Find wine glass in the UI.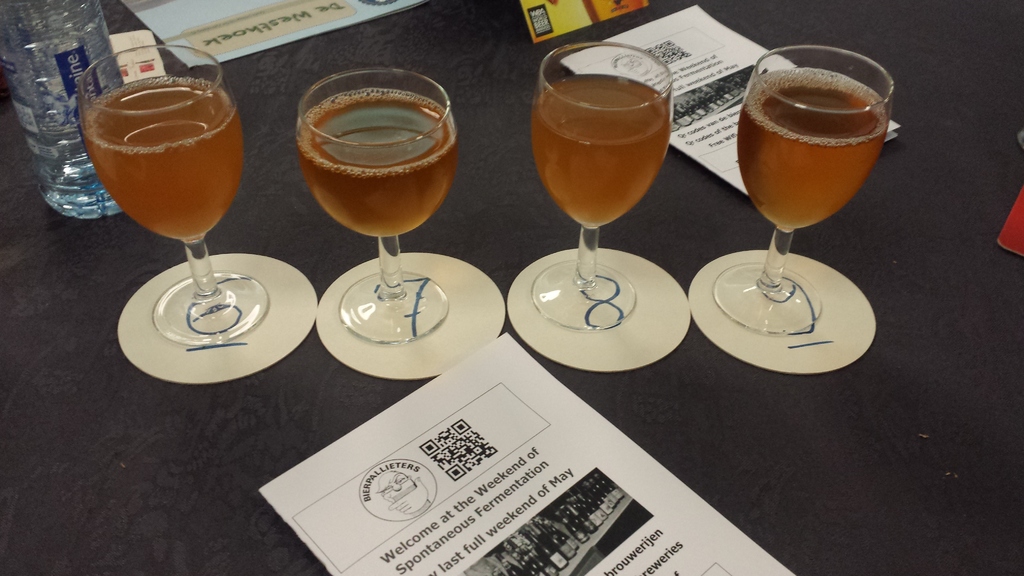
UI element at select_region(709, 40, 893, 334).
